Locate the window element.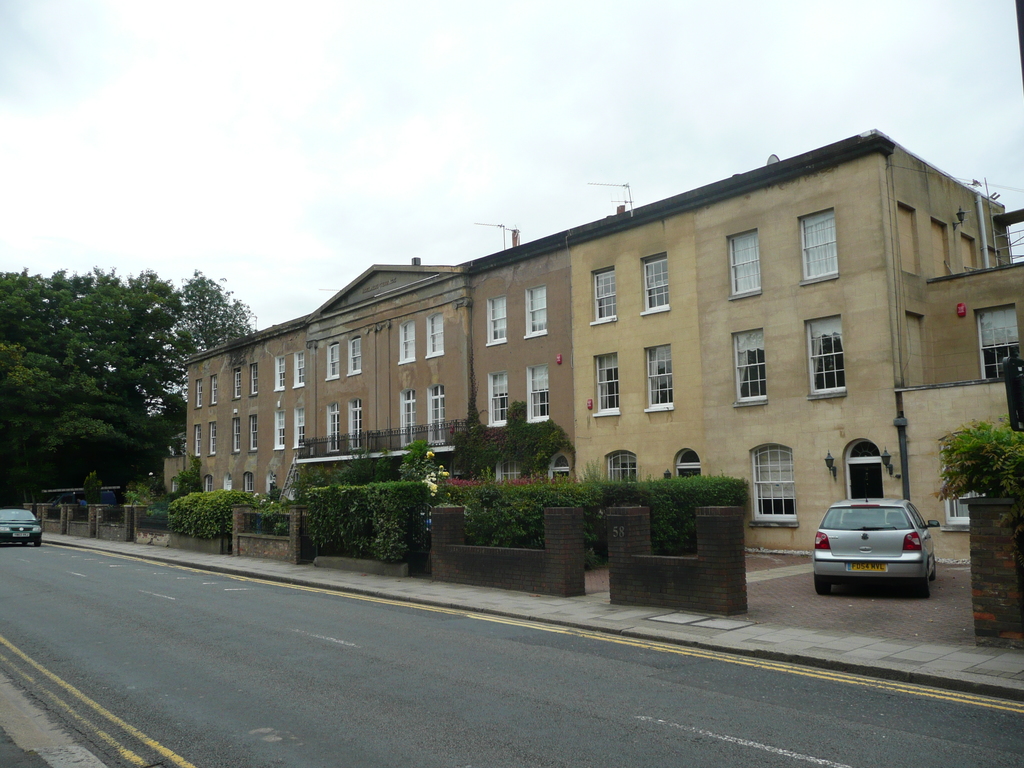
Element bbox: [left=326, top=343, right=341, bottom=380].
